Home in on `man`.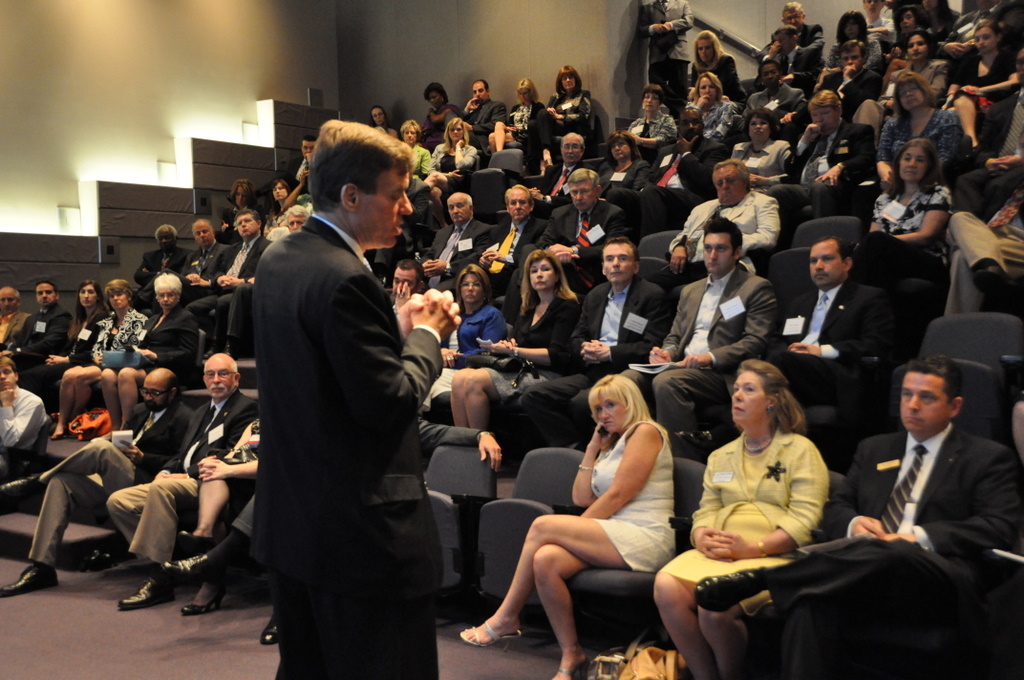
Homed in at rect(470, 182, 547, 295).
